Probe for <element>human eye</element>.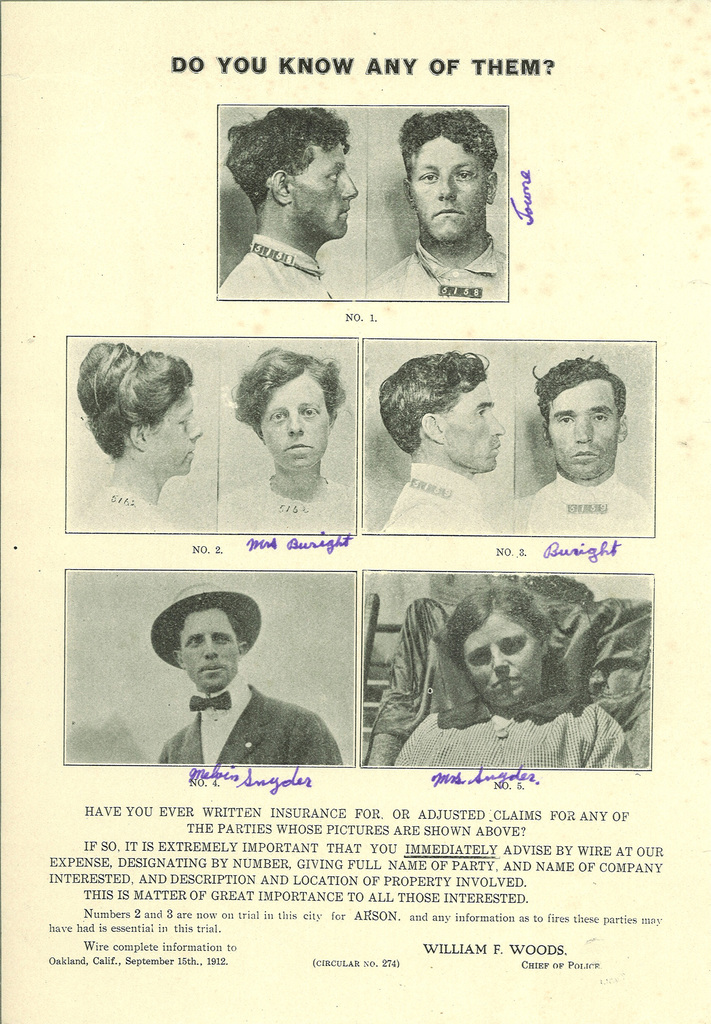
Probe result: BBox(478, 408, 488, 417).
